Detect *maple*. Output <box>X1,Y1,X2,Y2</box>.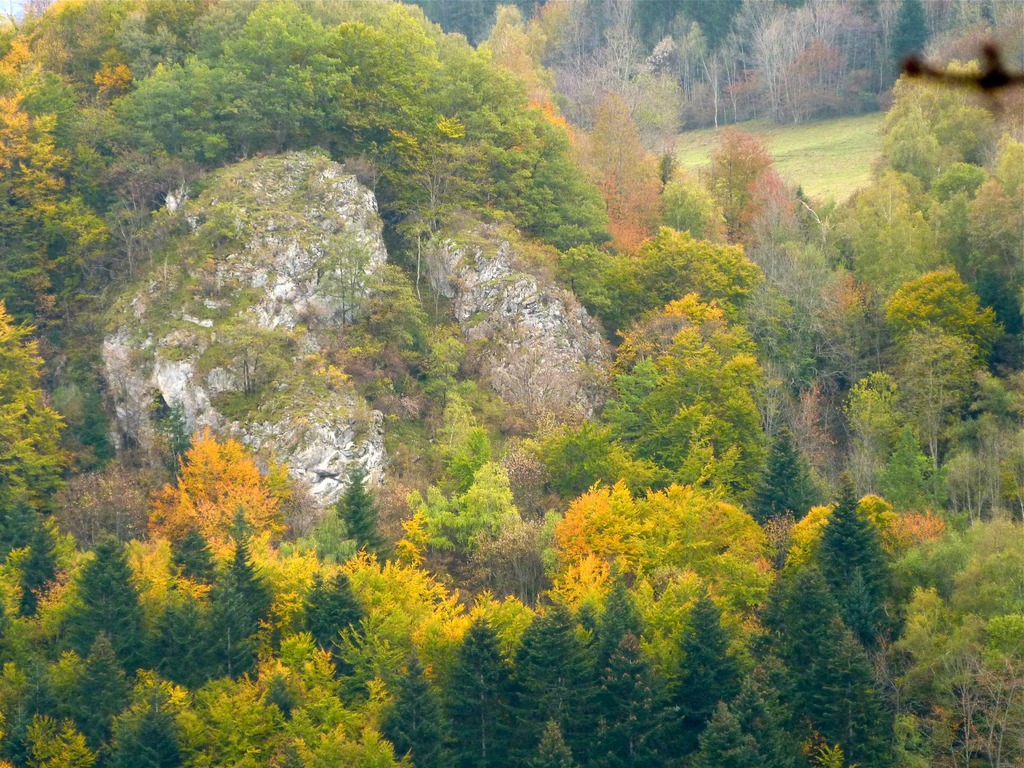
<box>973,132,1023,323</box>.
